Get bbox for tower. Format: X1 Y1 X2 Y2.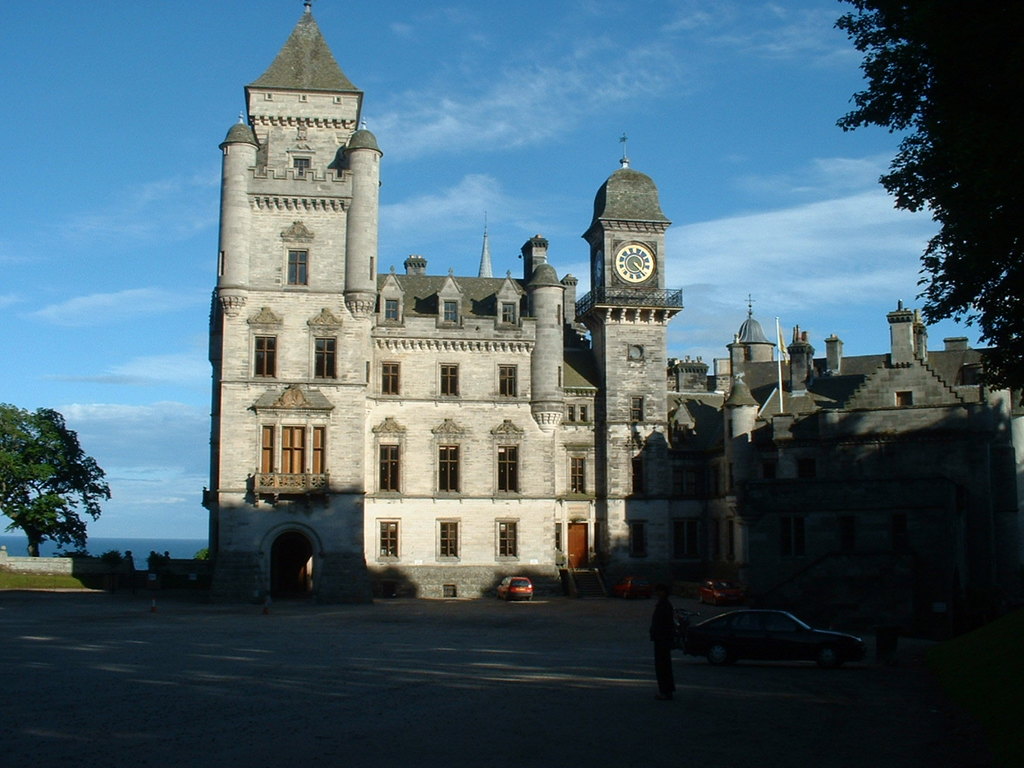
518 236 544 274.
